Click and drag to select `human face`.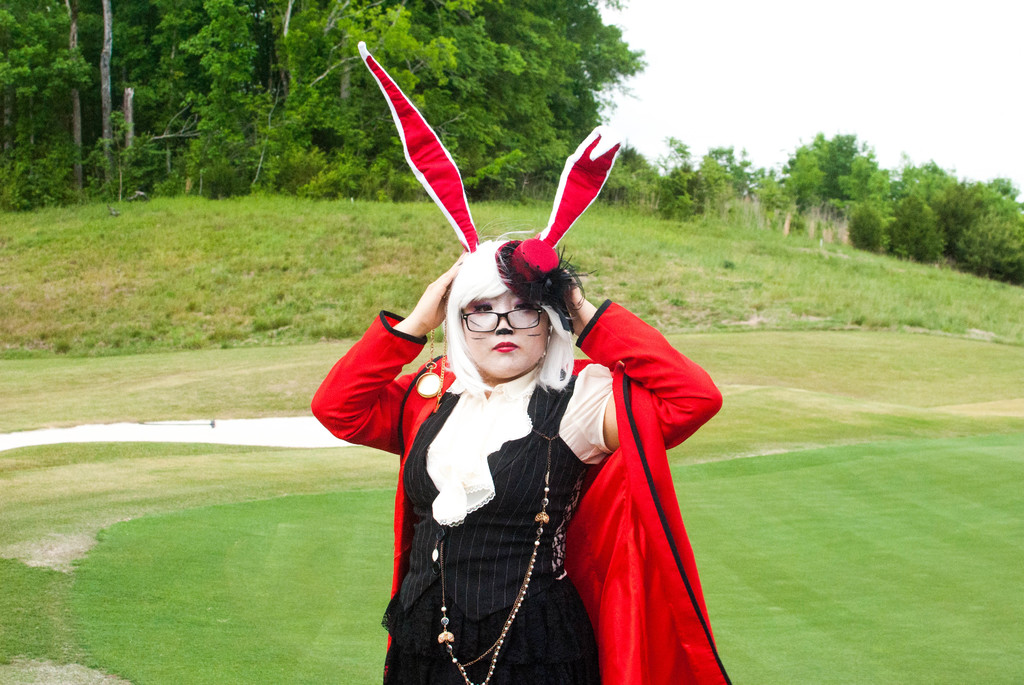
Selection: locate(460, 290, 547, 381).
